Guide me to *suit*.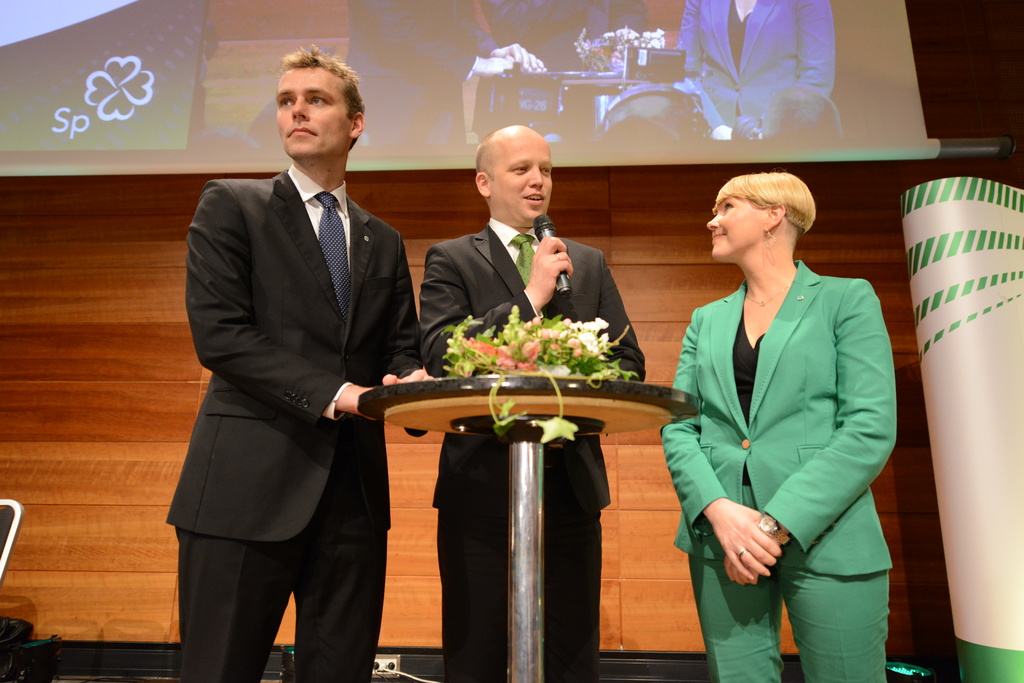
Guidance: l=674, t=180, r=907, b=666.
